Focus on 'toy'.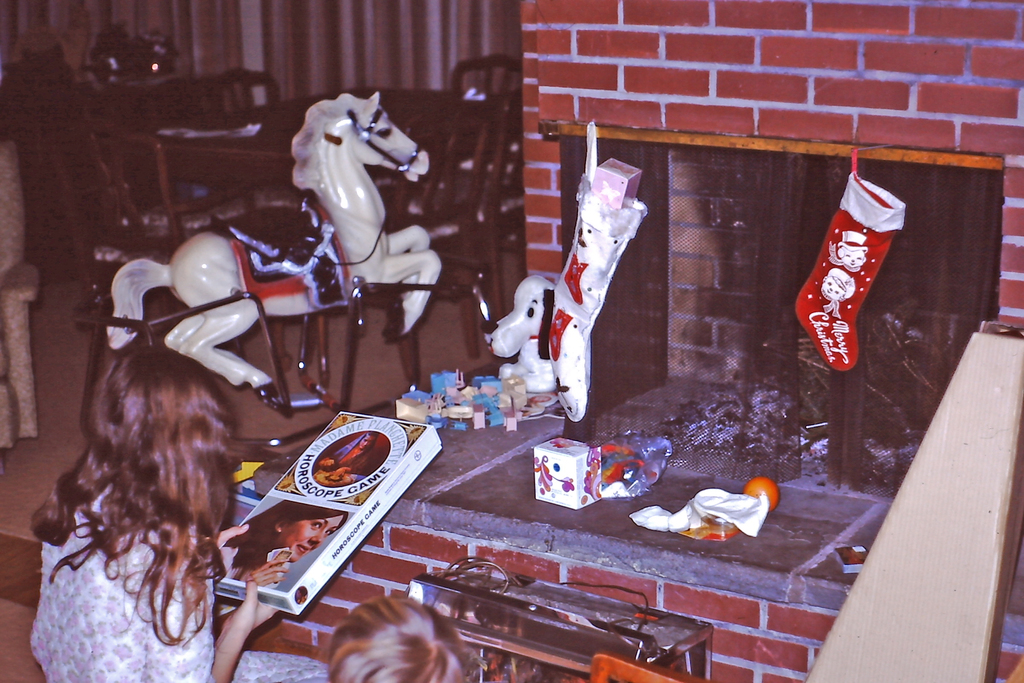
Focused at [left=596, top=432, right=673, bottom=502].
